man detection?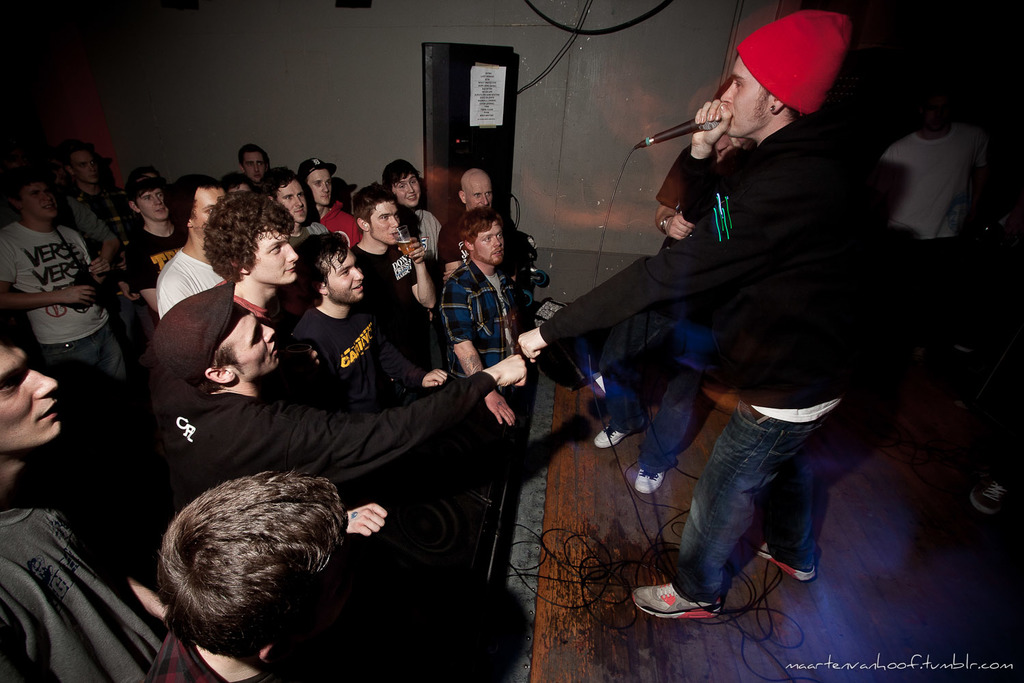
(x1=0, y1=167, x2=130, y2=380)
